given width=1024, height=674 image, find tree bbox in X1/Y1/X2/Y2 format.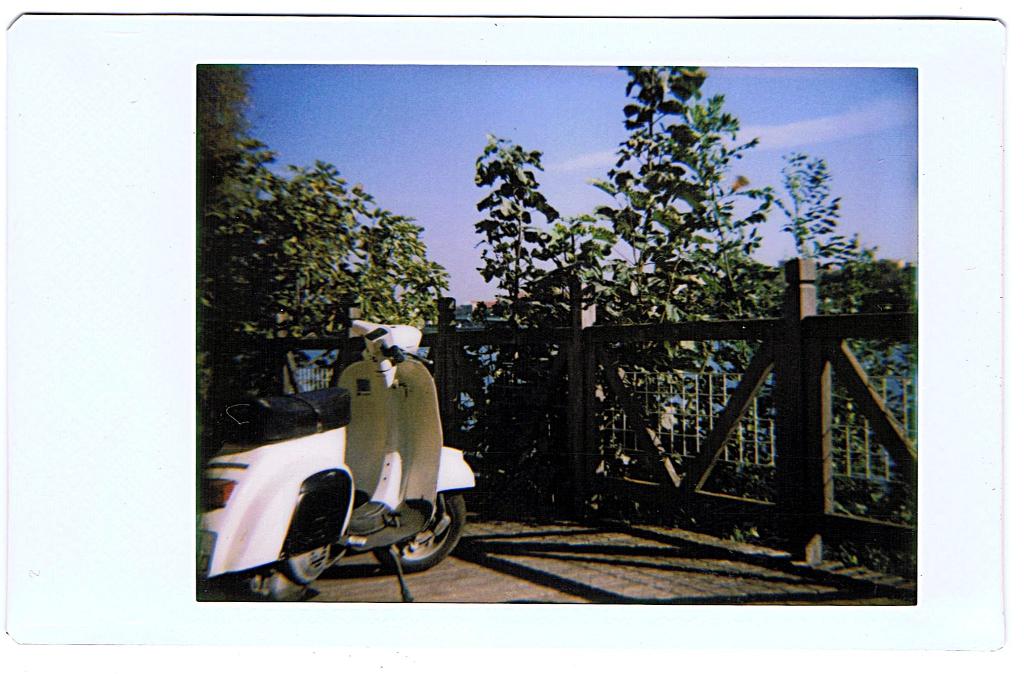
765/142/918/477.
